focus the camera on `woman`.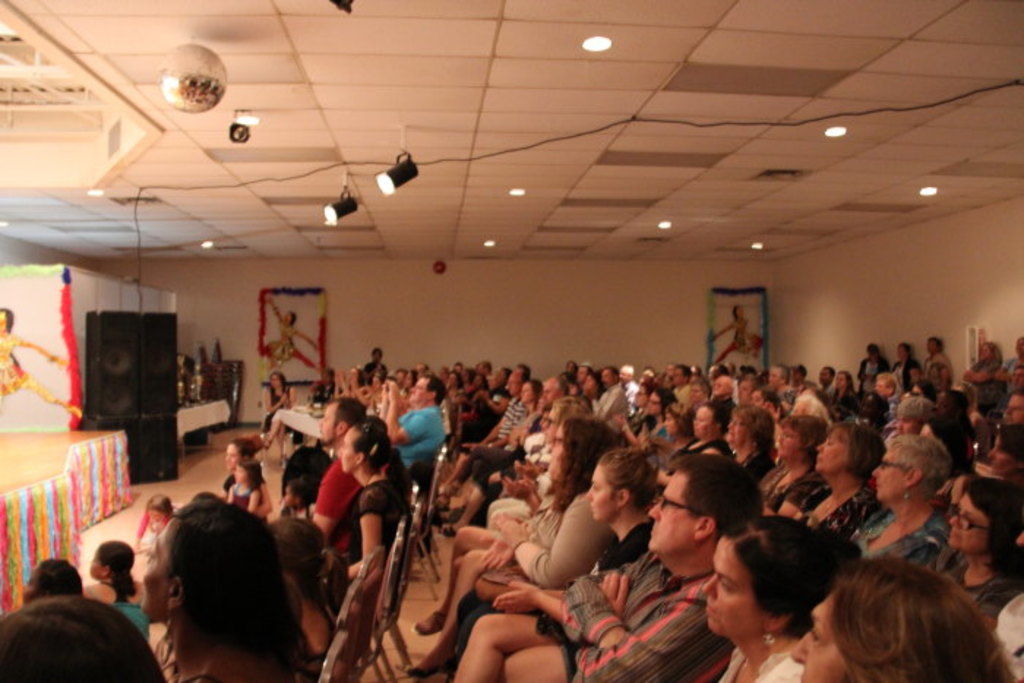
Focus region: l=132, t=490, r=313, b=682.
